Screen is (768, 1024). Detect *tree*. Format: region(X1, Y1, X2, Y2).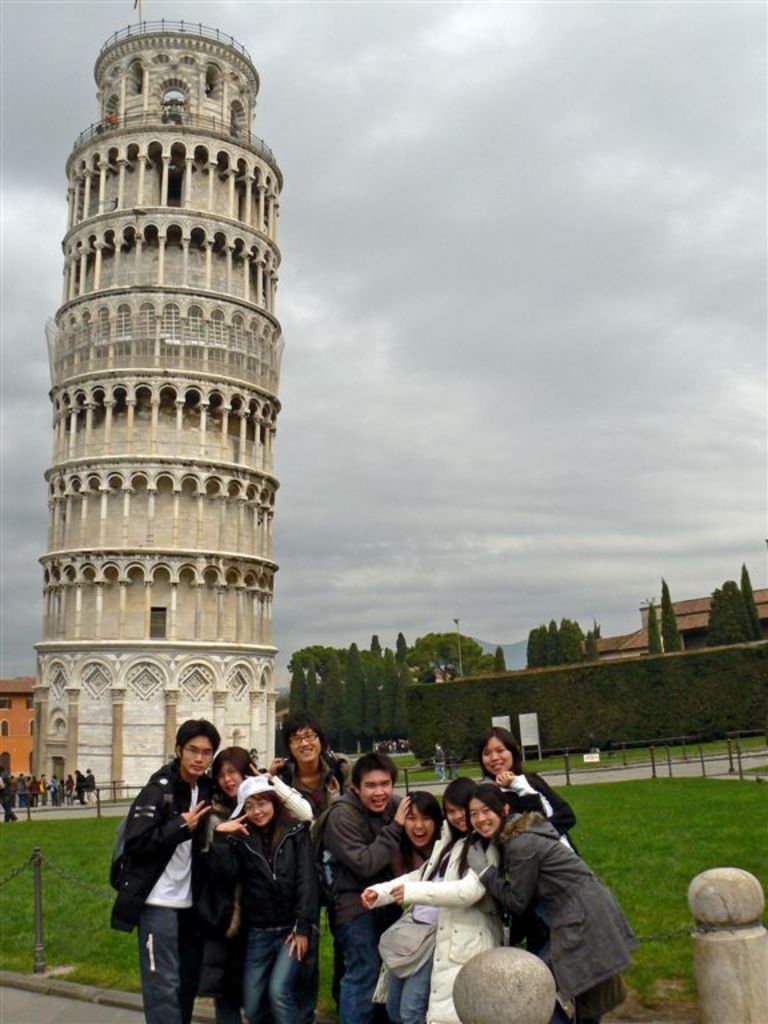
region(496, 648, 505, 673).
